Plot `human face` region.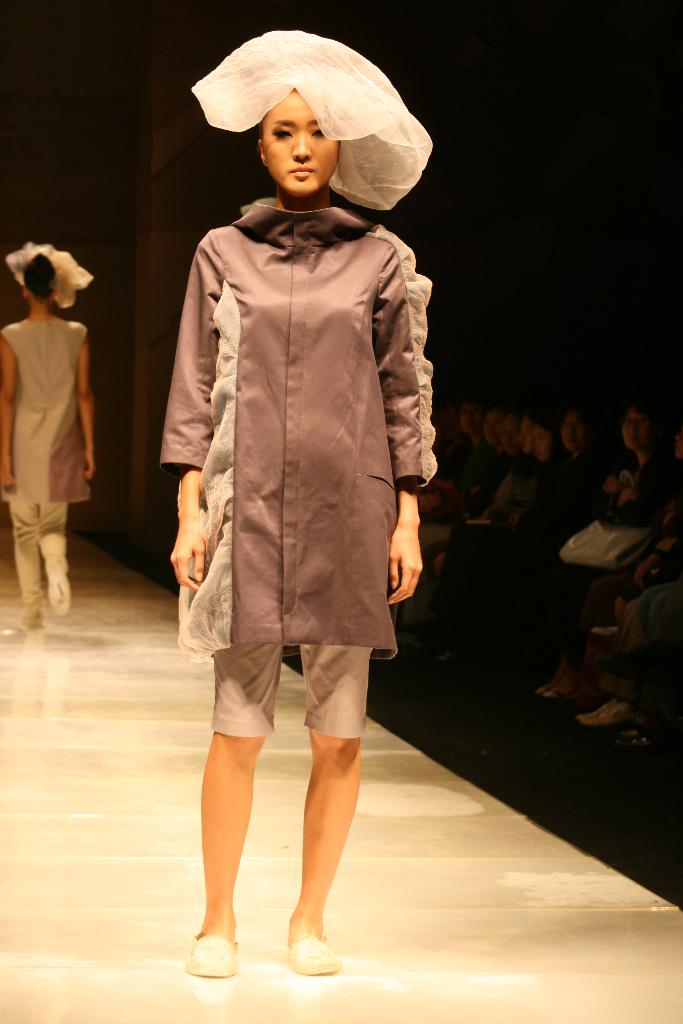
Plotted at region(529, 426, 538, 442).
